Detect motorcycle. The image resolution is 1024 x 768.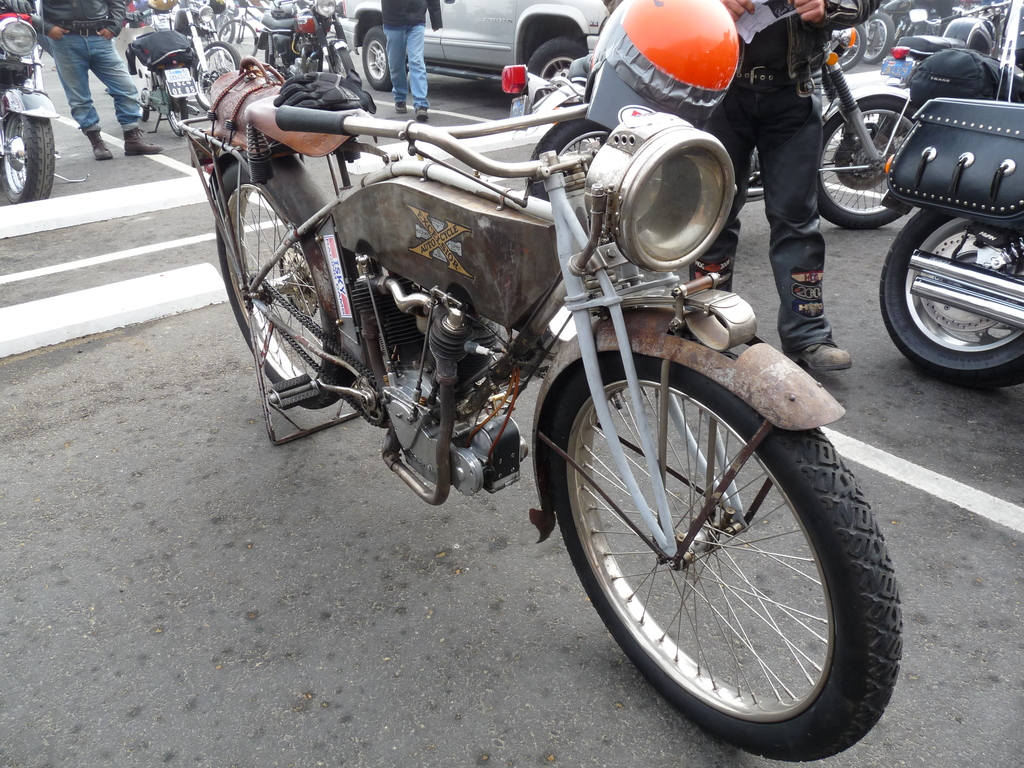
[880,101,1023,385].
